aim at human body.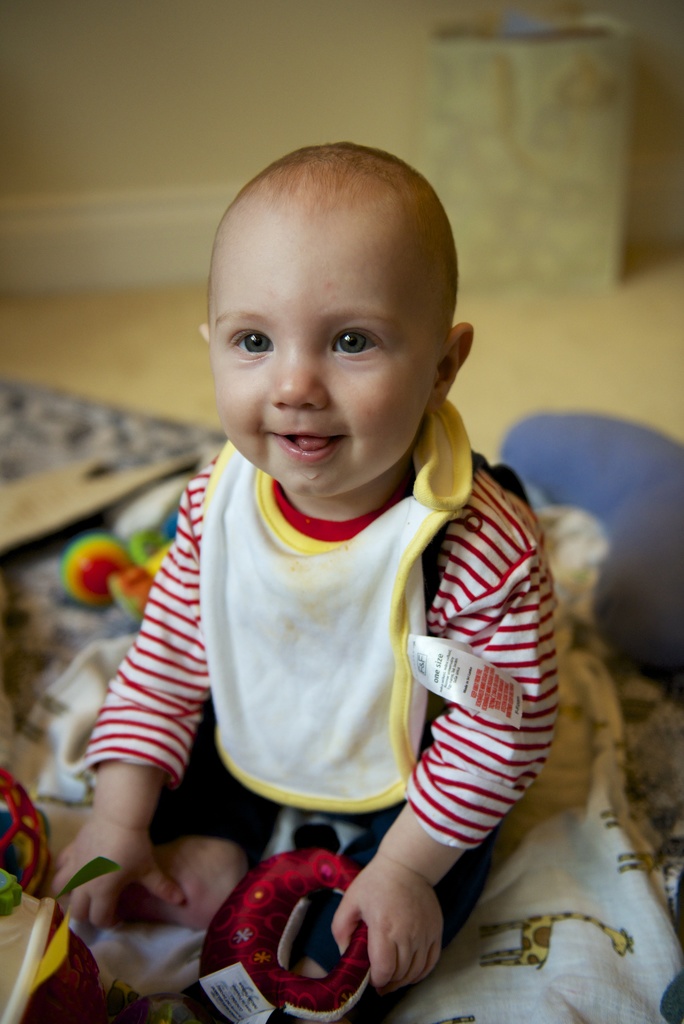
Aimed at locate(141, 169, 571, 980).
